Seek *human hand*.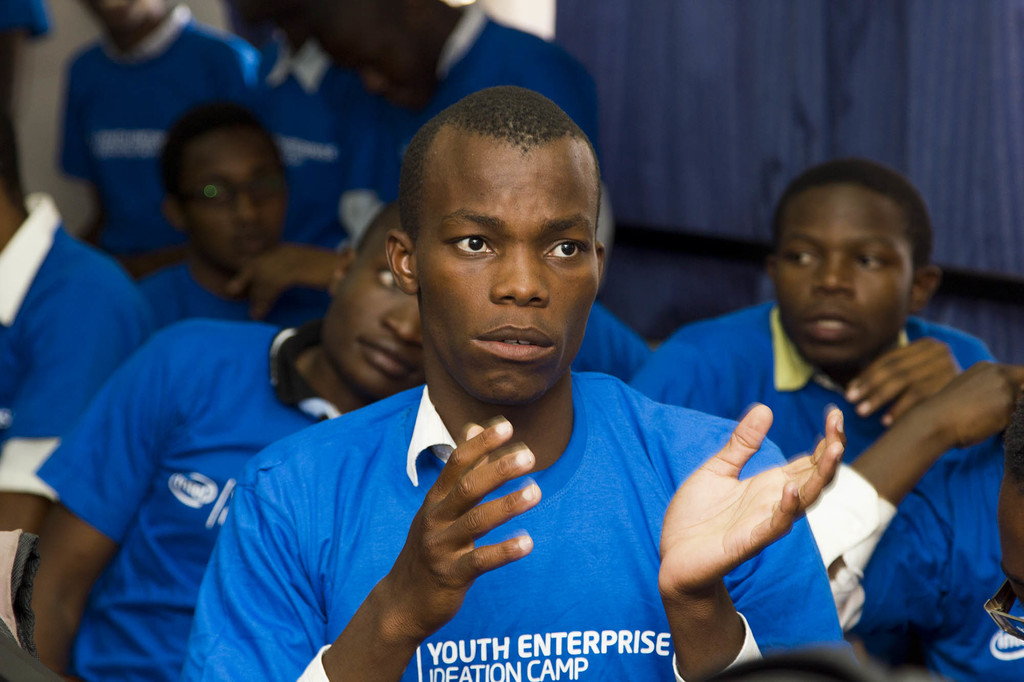
[left=380, top=415, right=544, bottom=645].
